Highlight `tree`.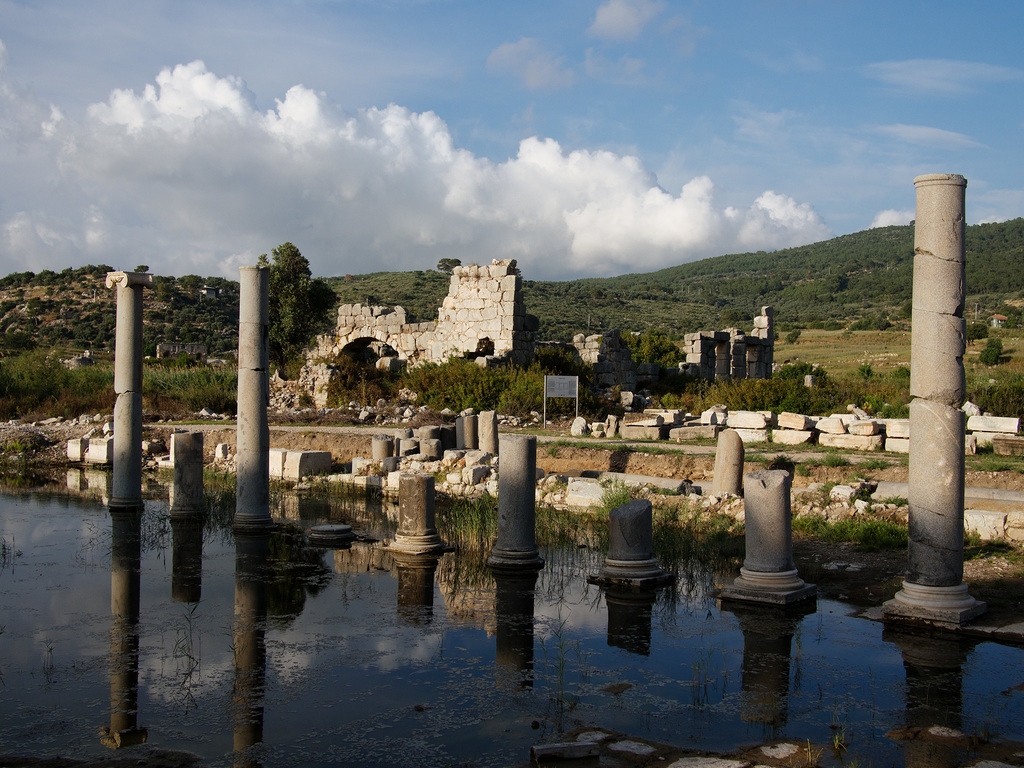
Highlighted region: (x1=434, y1=254, x2=460, y2=273).
